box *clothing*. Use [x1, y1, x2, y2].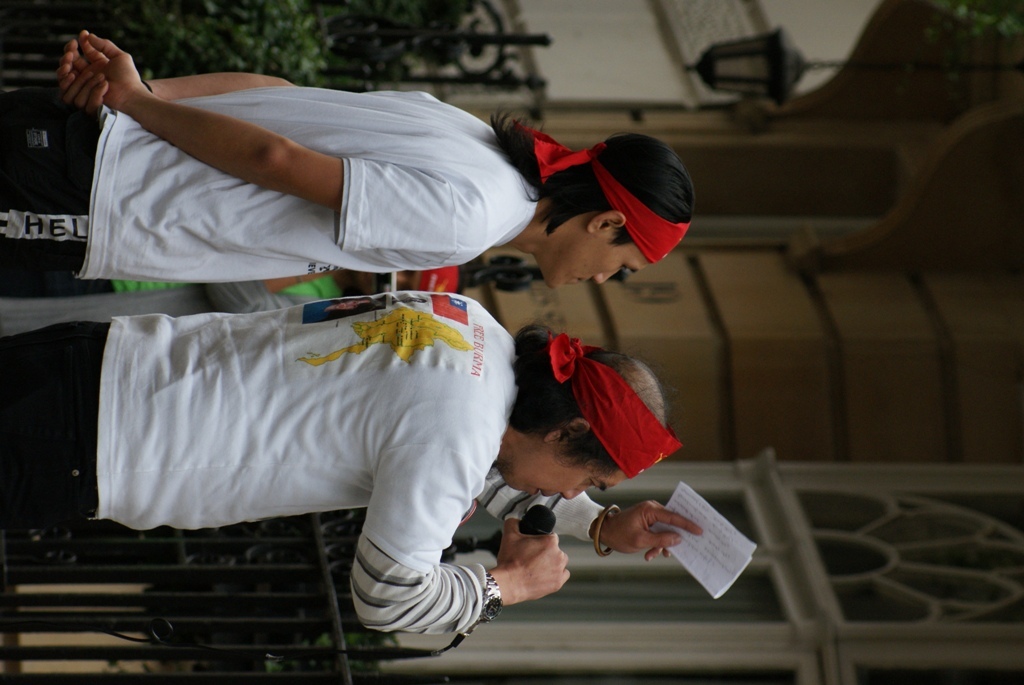
[1, 271, 355, 342].
